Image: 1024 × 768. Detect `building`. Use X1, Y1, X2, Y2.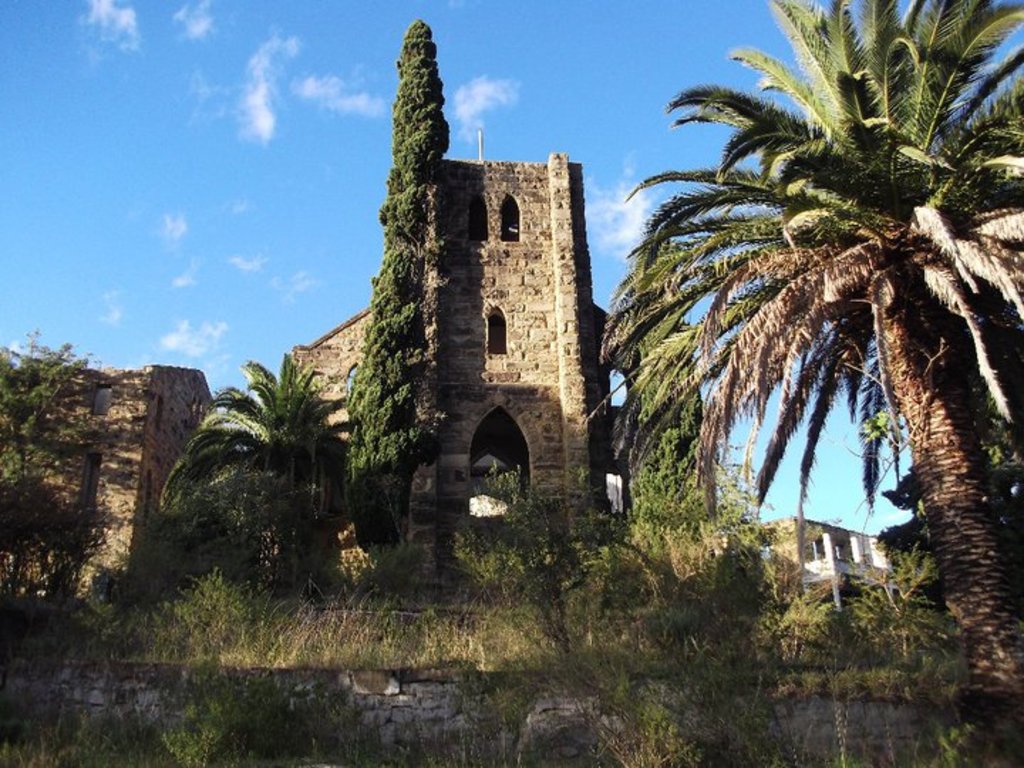
750, 516, 900, 609.
